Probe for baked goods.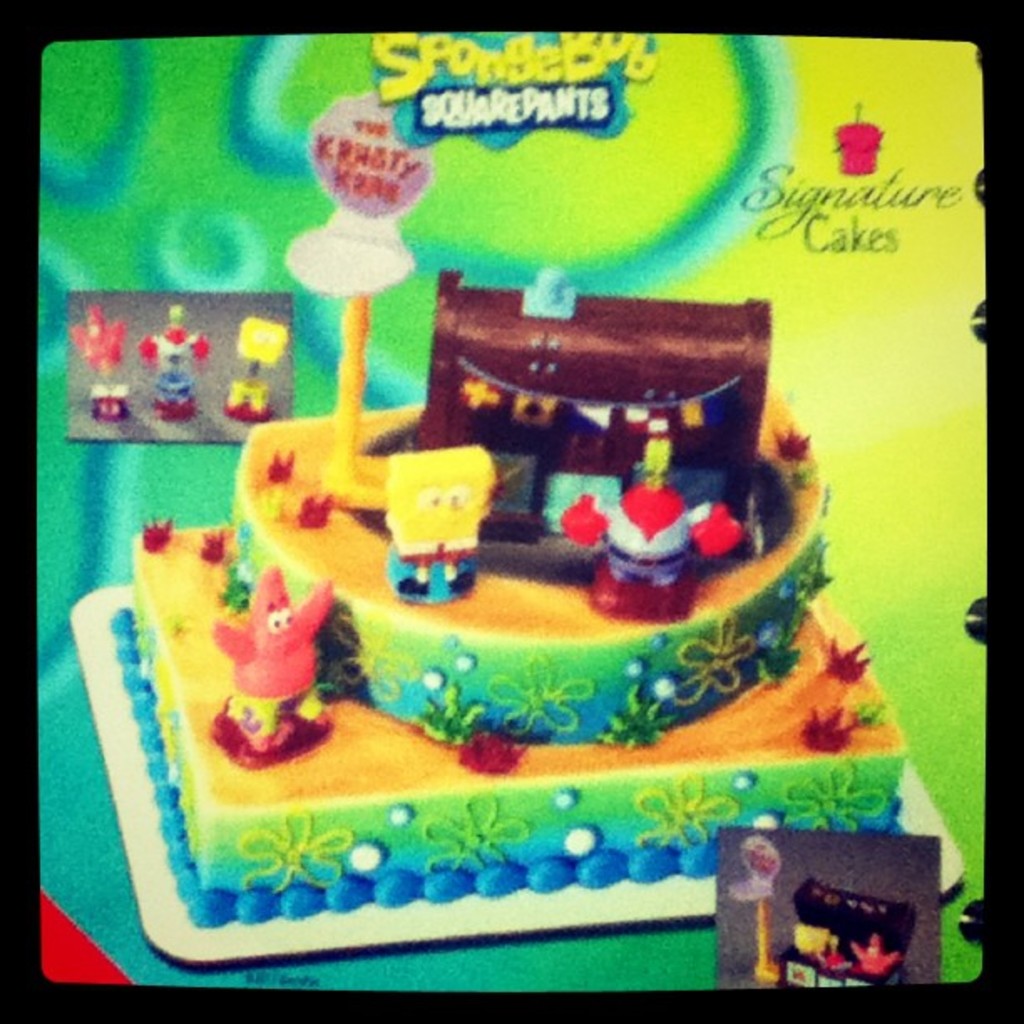
Probe result: bbox=[144, 330, 858, 875].
